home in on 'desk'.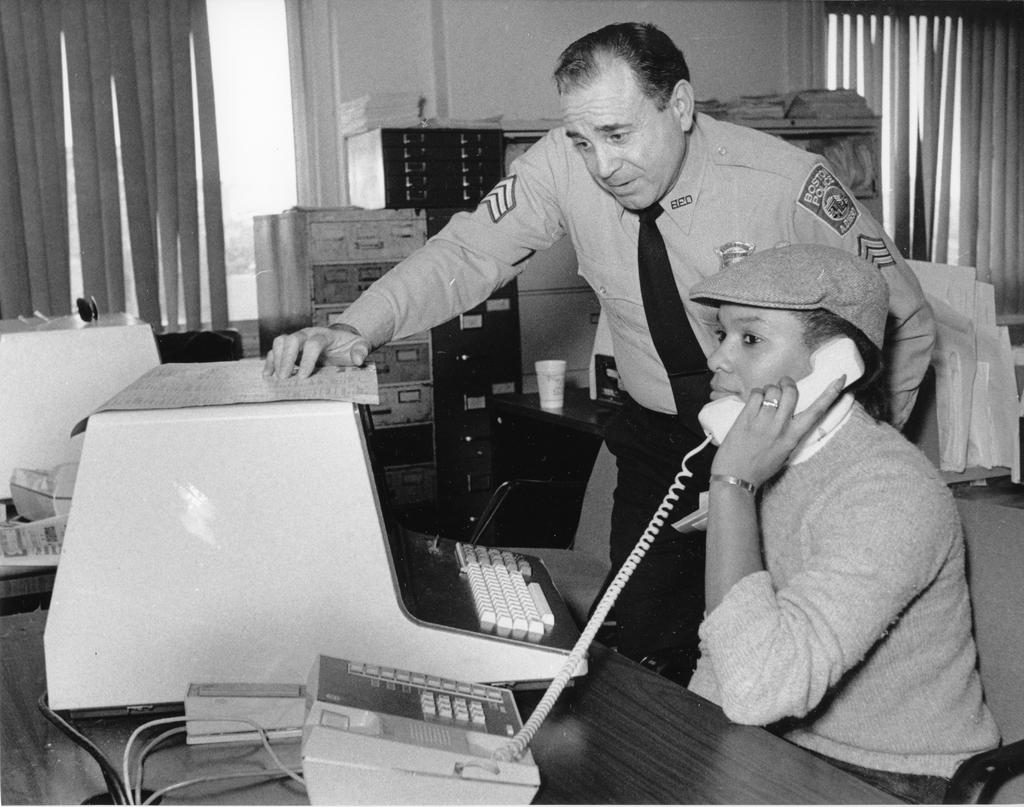
Homed in at <region>109, 235, 926, 806</region>.
